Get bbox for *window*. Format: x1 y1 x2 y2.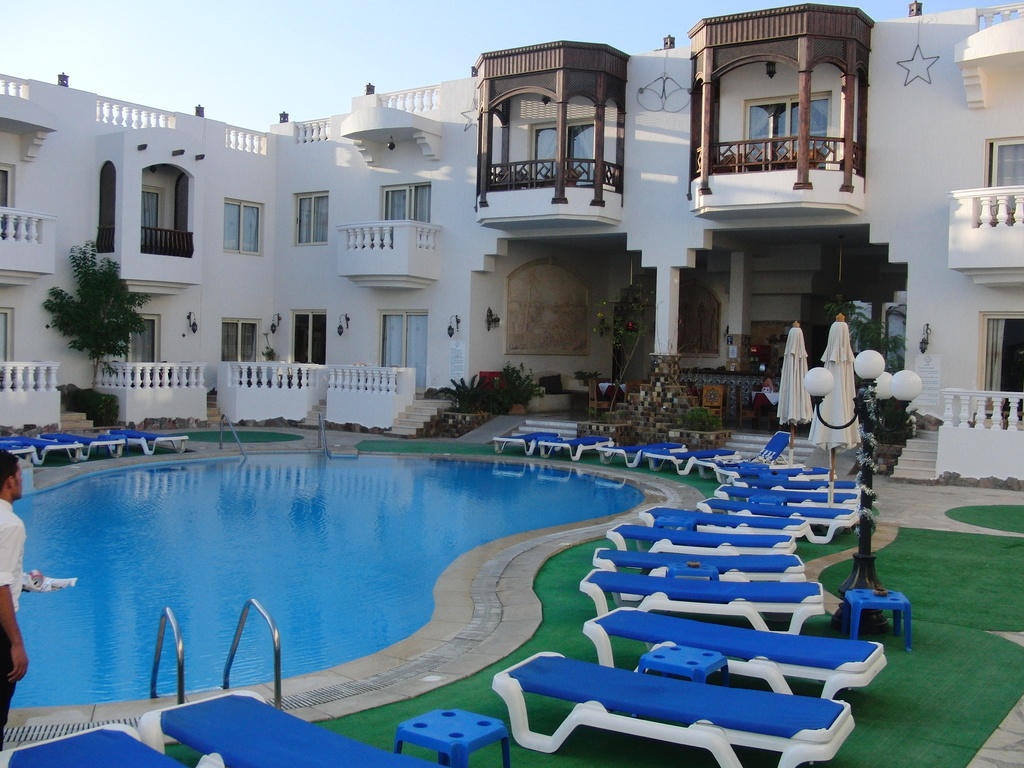
289 189 331 248.
